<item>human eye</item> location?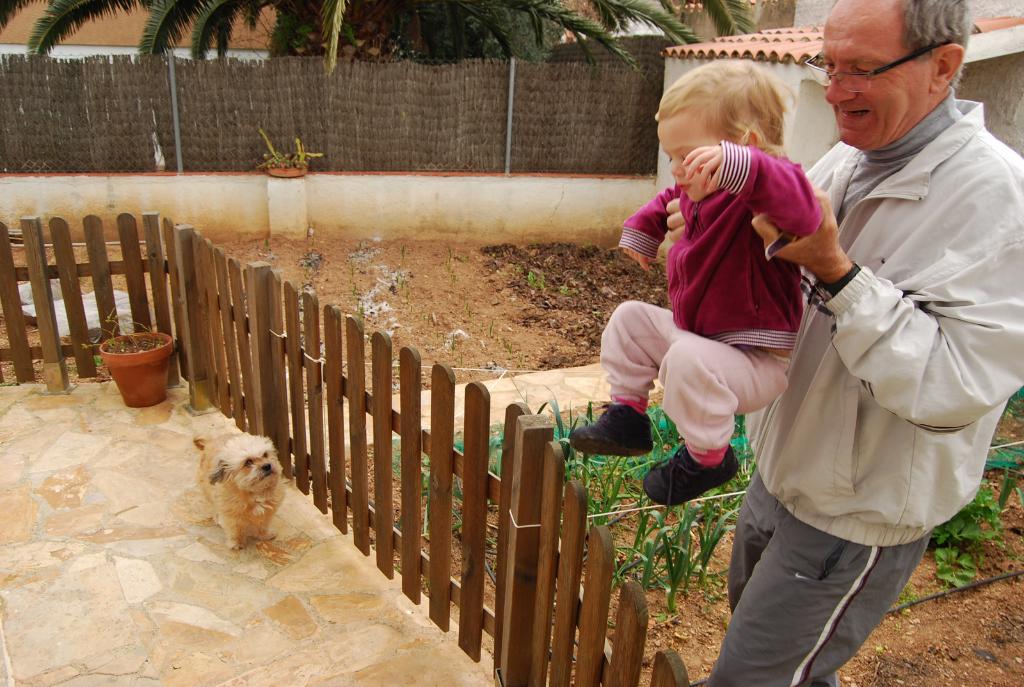
(821, 61, 836, 72)
